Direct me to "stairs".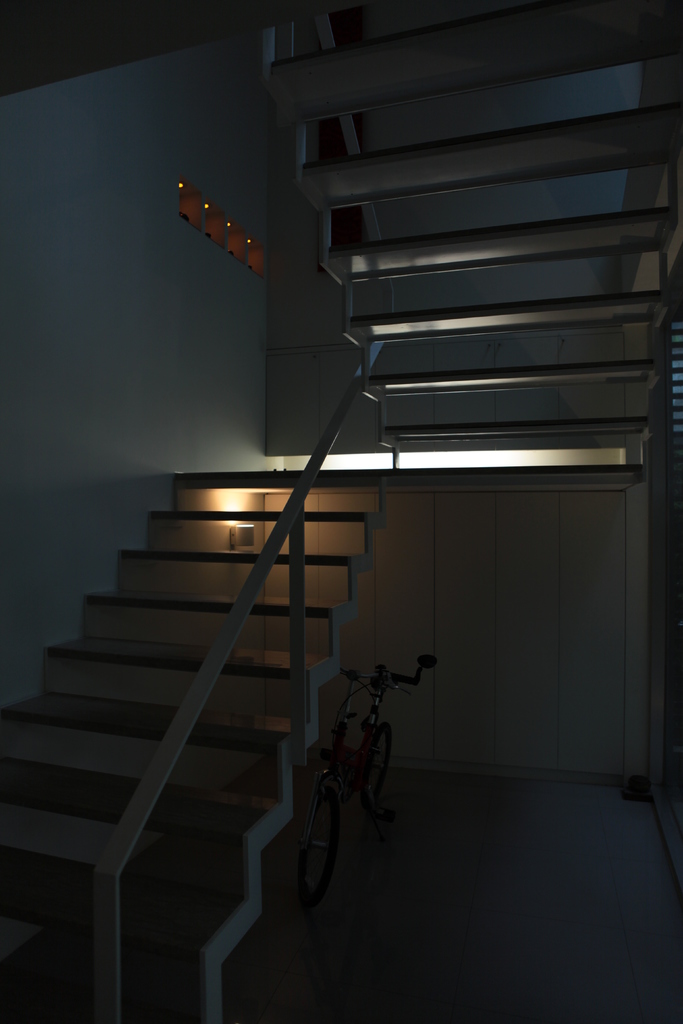
Direction: box(0, 0, 682, 1021).
